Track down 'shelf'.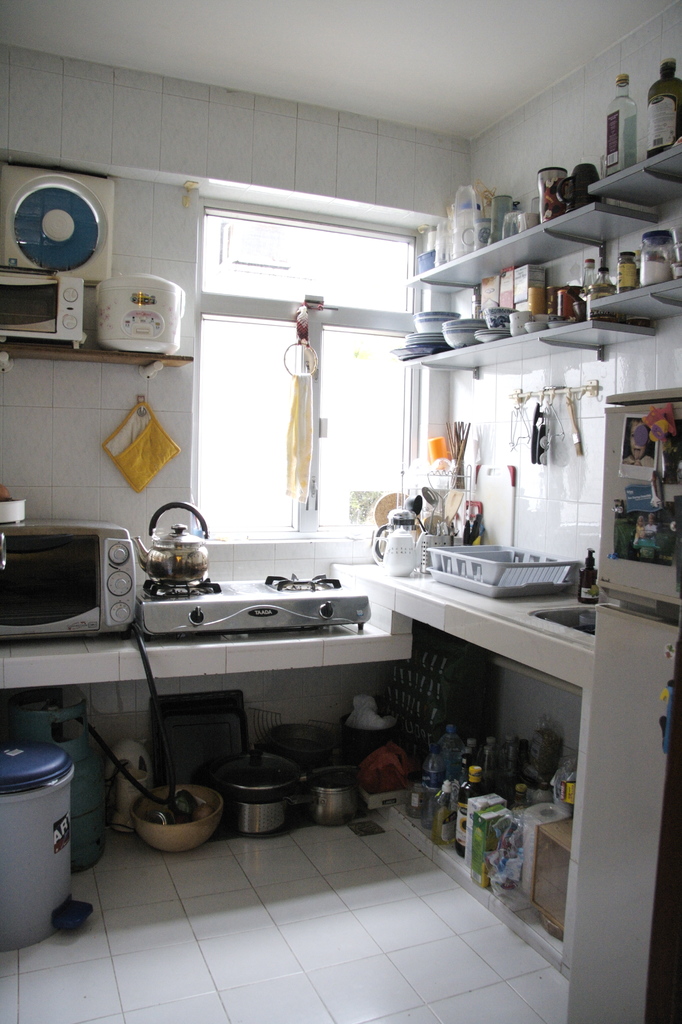
Tracked to [left=0, top=332, right=193, bottom=381].
